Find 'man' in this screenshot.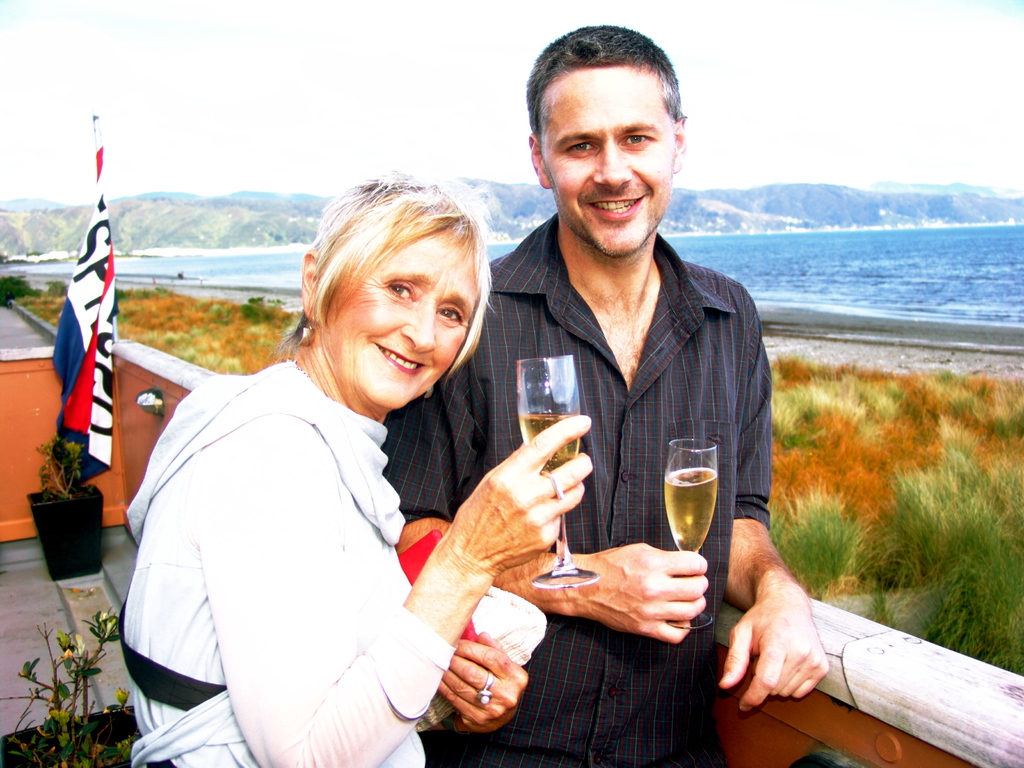
The bounding box for 'man' is bbox(429, 58, 797, 739).
